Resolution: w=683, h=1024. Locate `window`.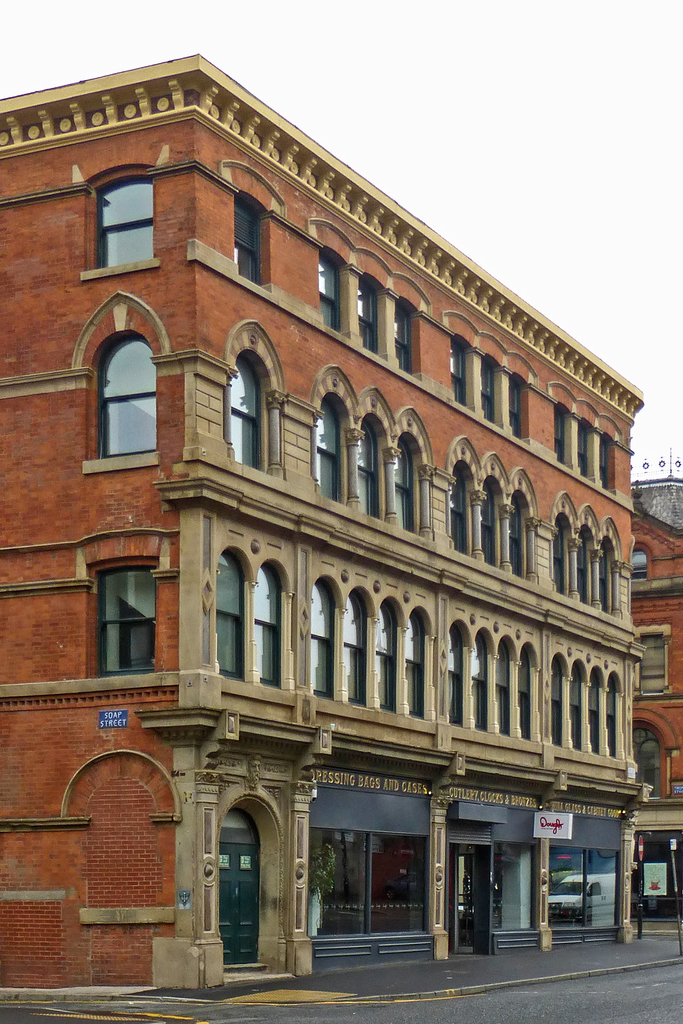
box(504, 374, 527, 440).
